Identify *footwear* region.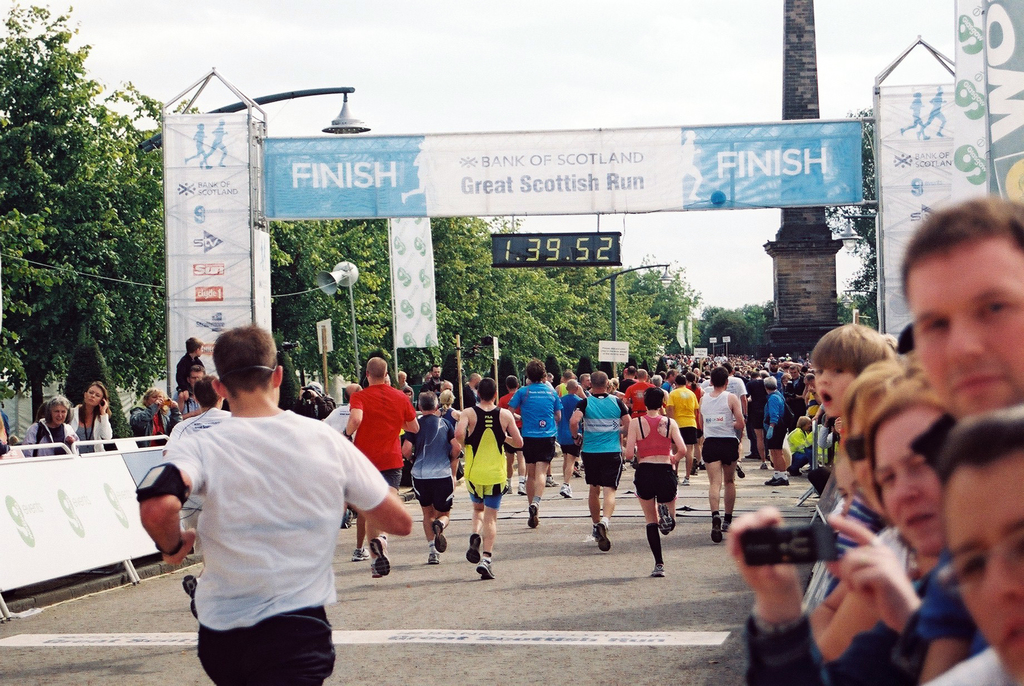
Region: <region>463, 531, 486, 562</region>.
